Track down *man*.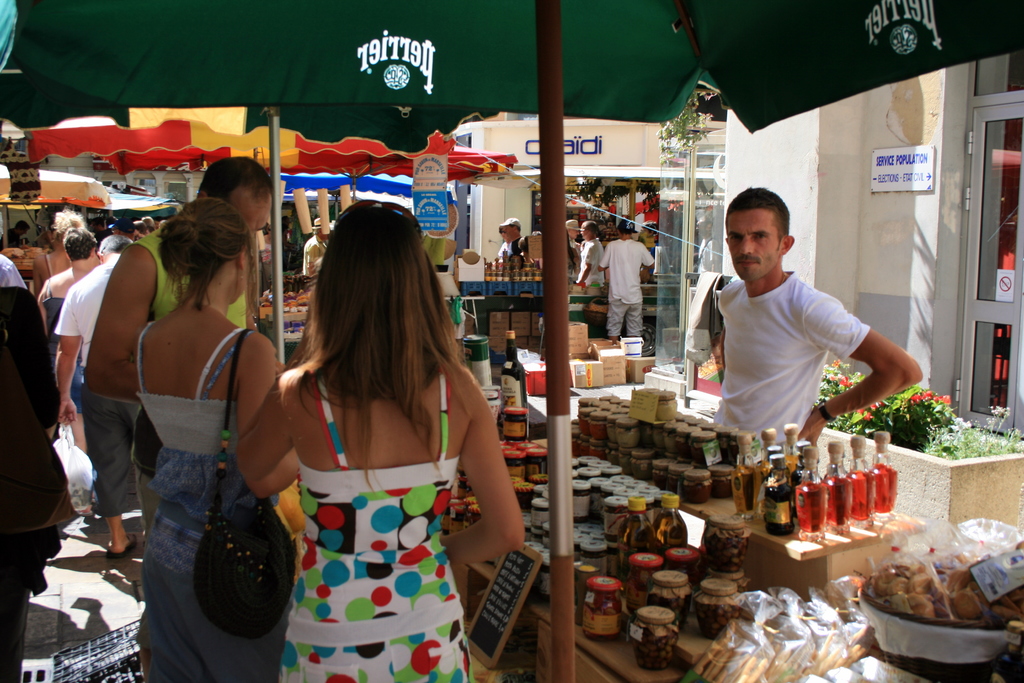
Tracked to 84:153:271:682.
